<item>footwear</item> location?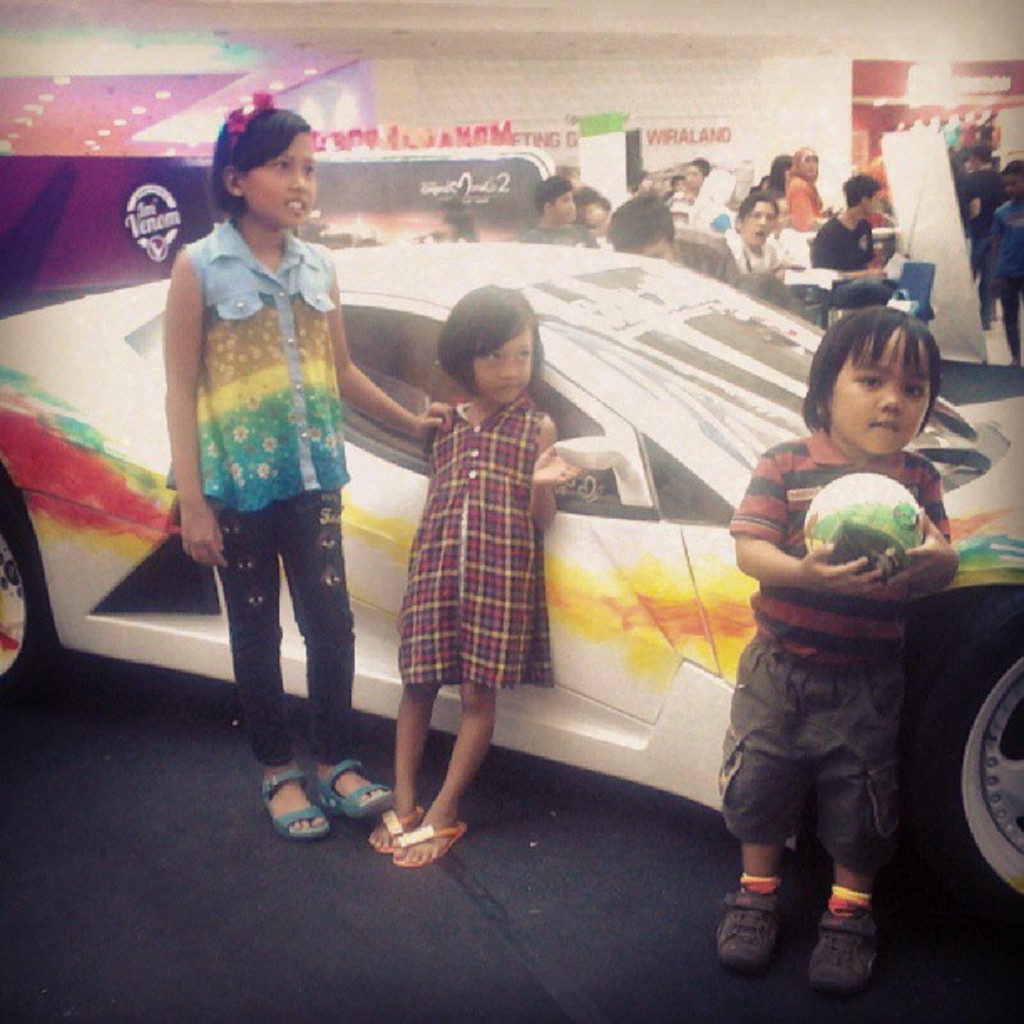
<bbox>716, 875, 783, 979</bbox>
